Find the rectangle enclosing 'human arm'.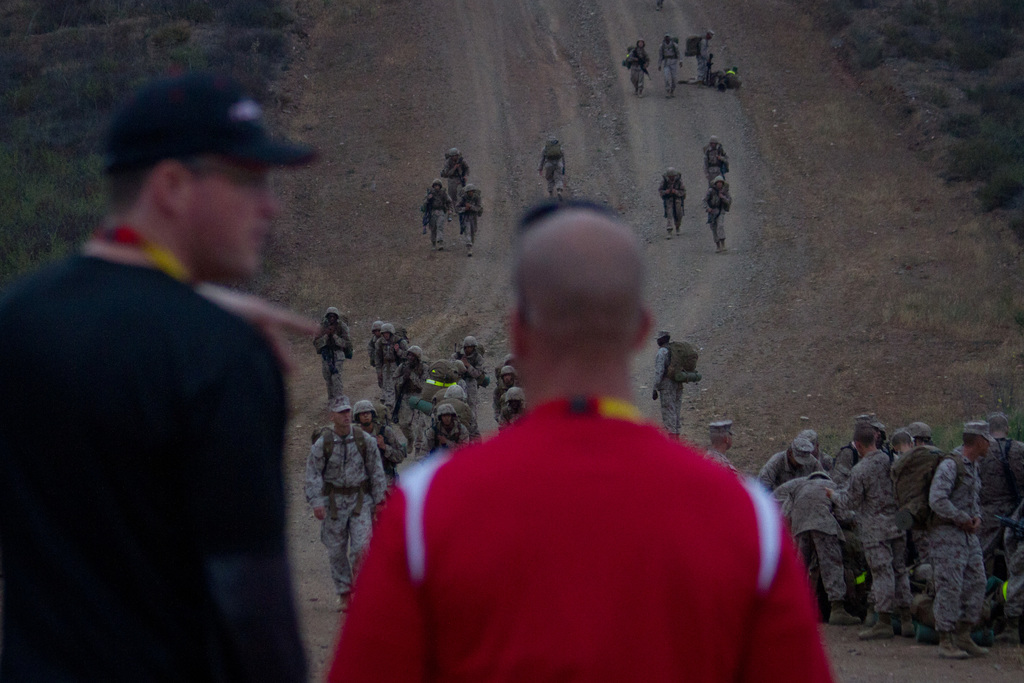
(671,178,687,197).
